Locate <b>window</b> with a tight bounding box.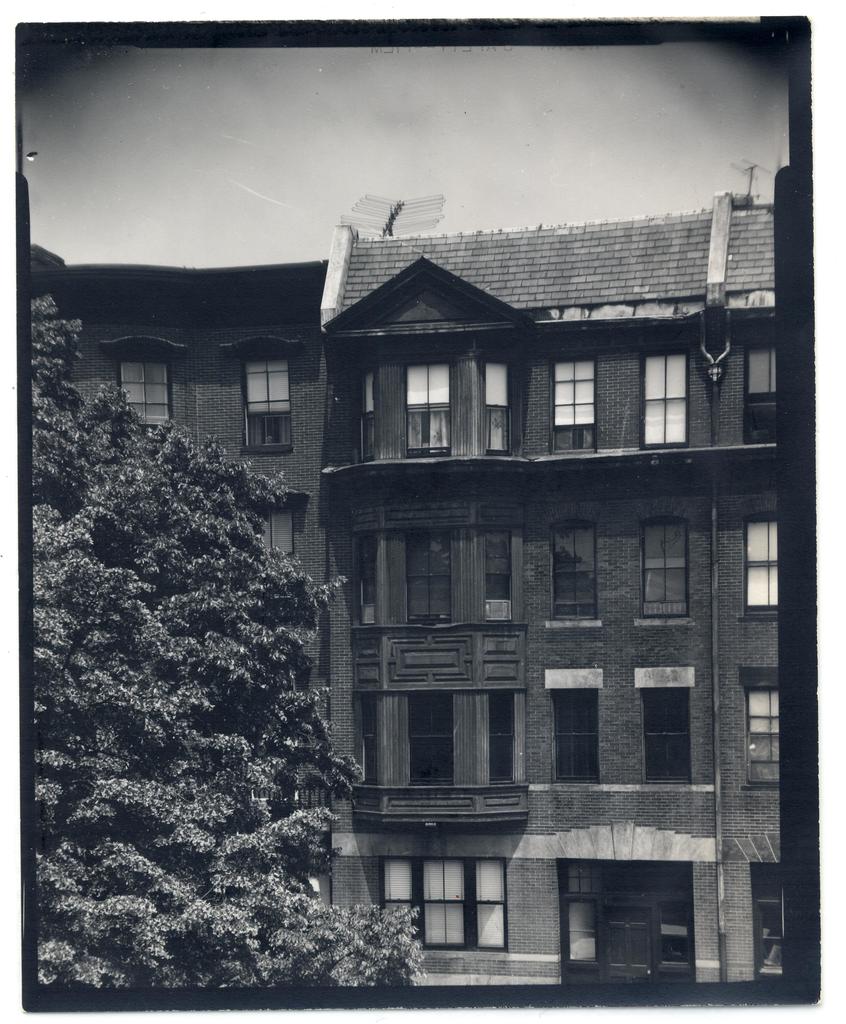
{"left": 552, "top": 679, "right": 597, "bottom": 786}.
